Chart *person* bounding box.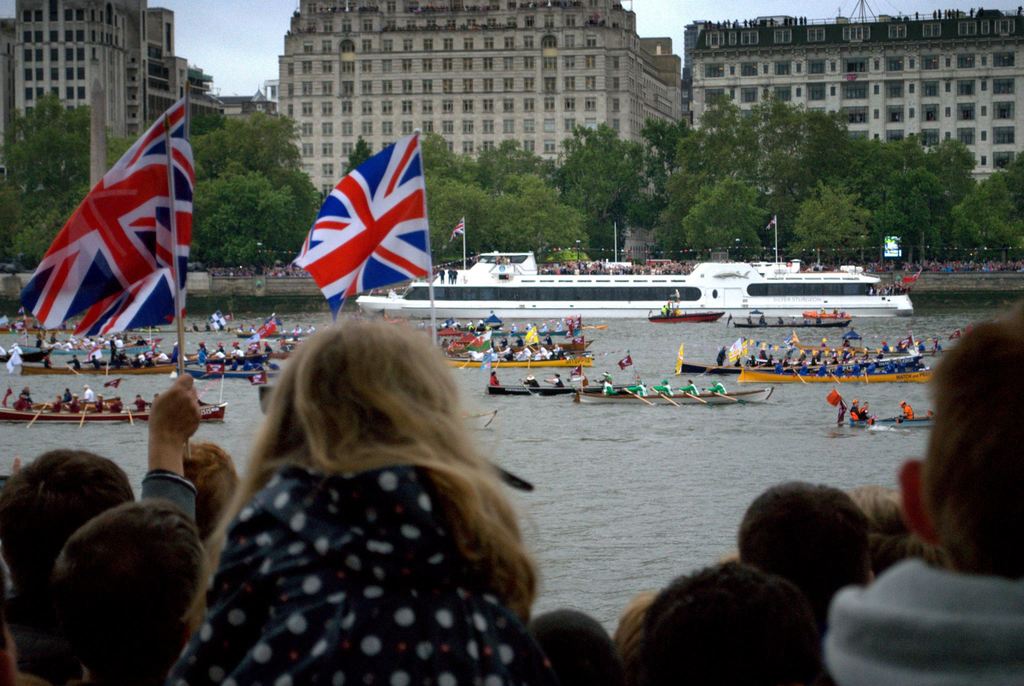
Charted: Rect(847, 397, 868, 422).
